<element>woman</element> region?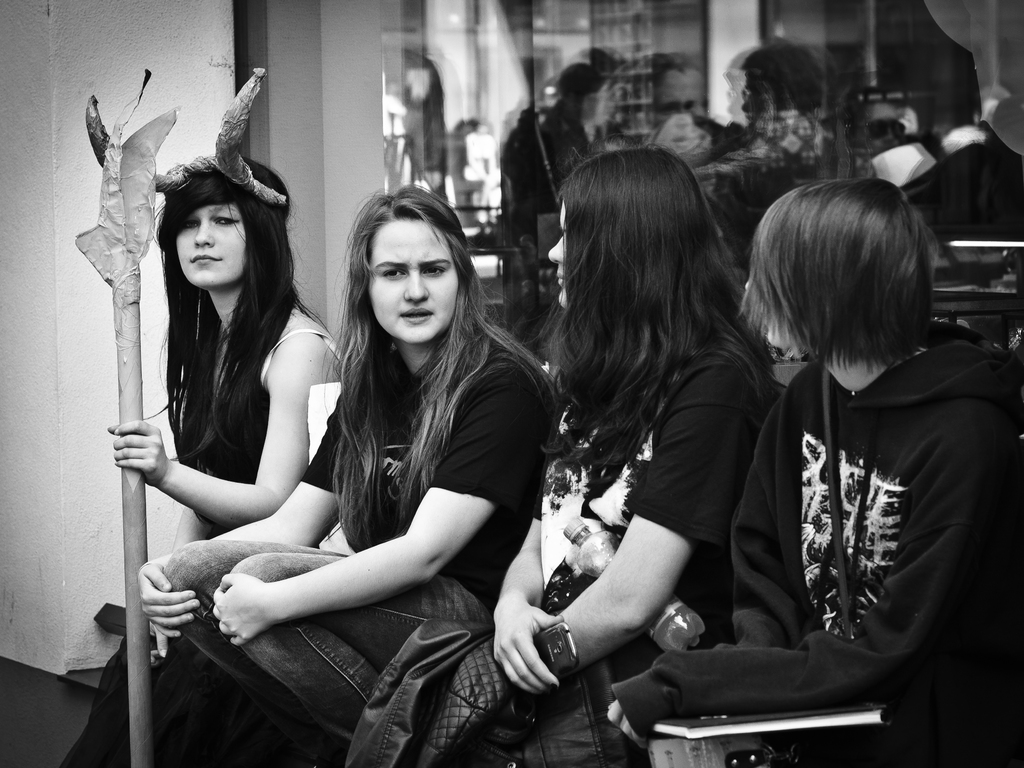
{"left": 602, "top": 177, "right": 1023, "bottom": 767}
